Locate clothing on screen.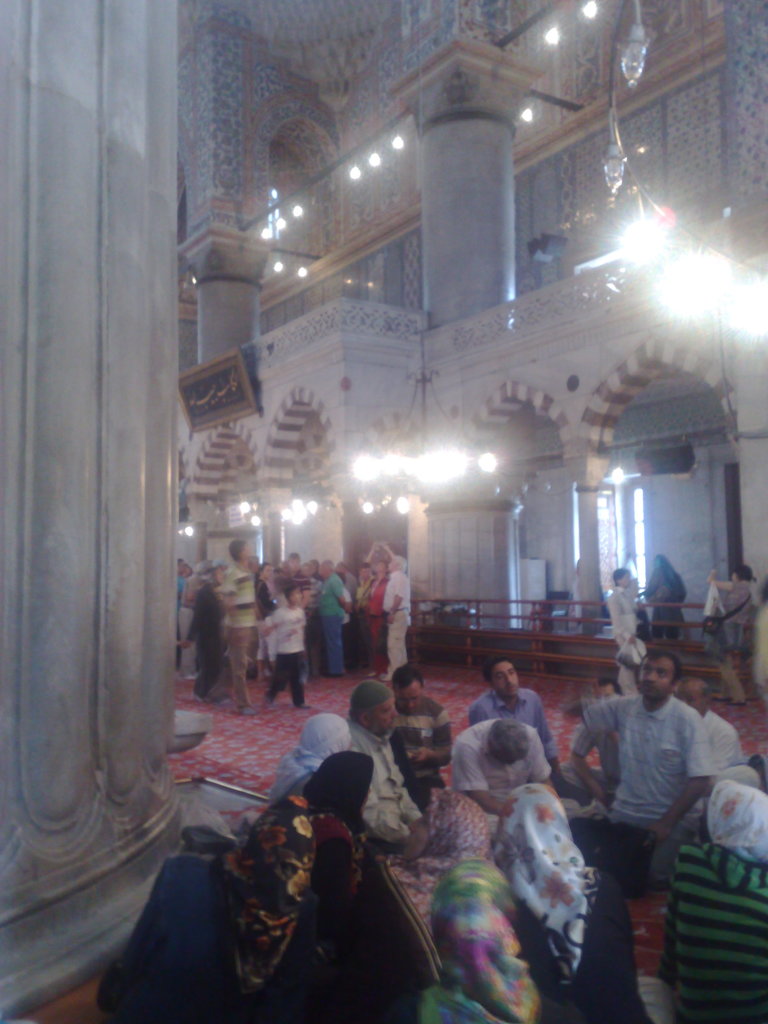
On screen at [x1=387, y1=684, x2=465, y2=787].
